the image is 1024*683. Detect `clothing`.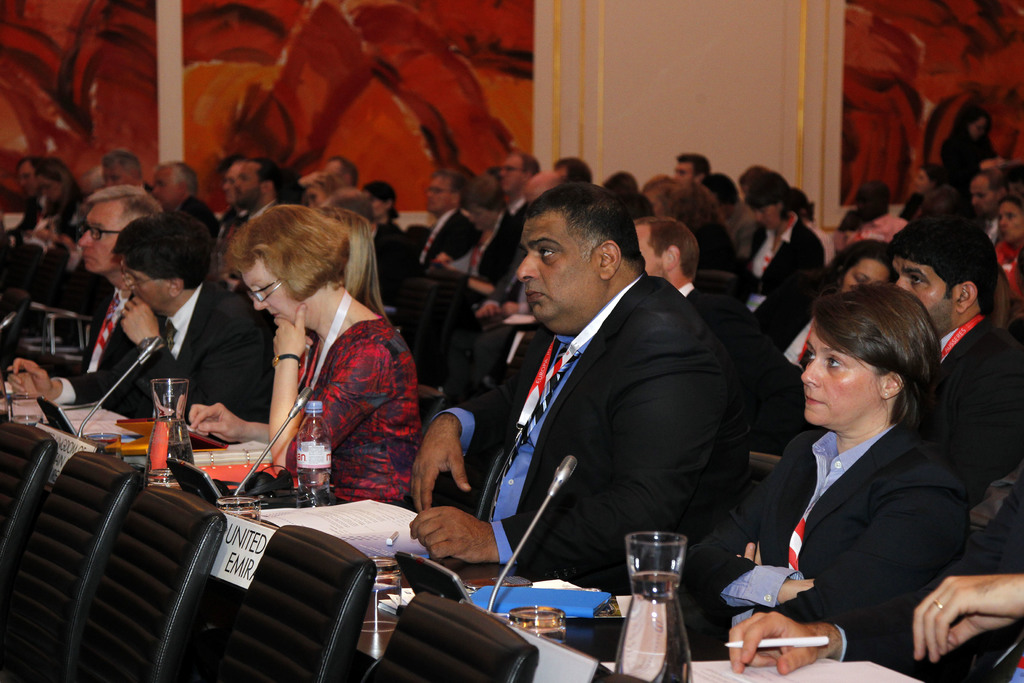
Detection: 841,205,909,251.
